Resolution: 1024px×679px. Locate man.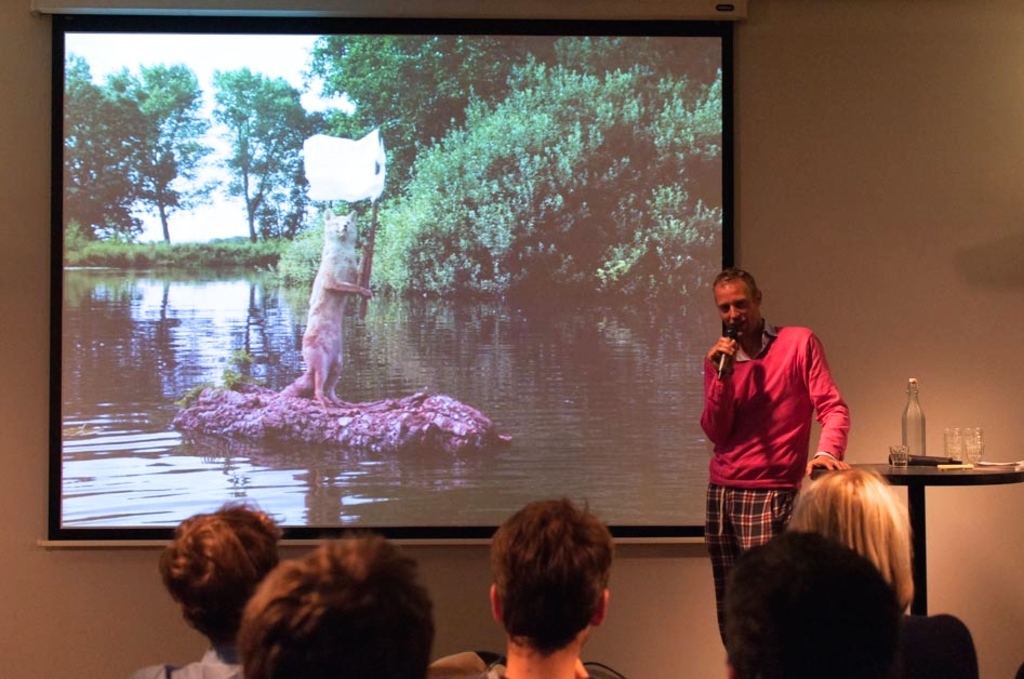
(720, 529, 901, 678).
